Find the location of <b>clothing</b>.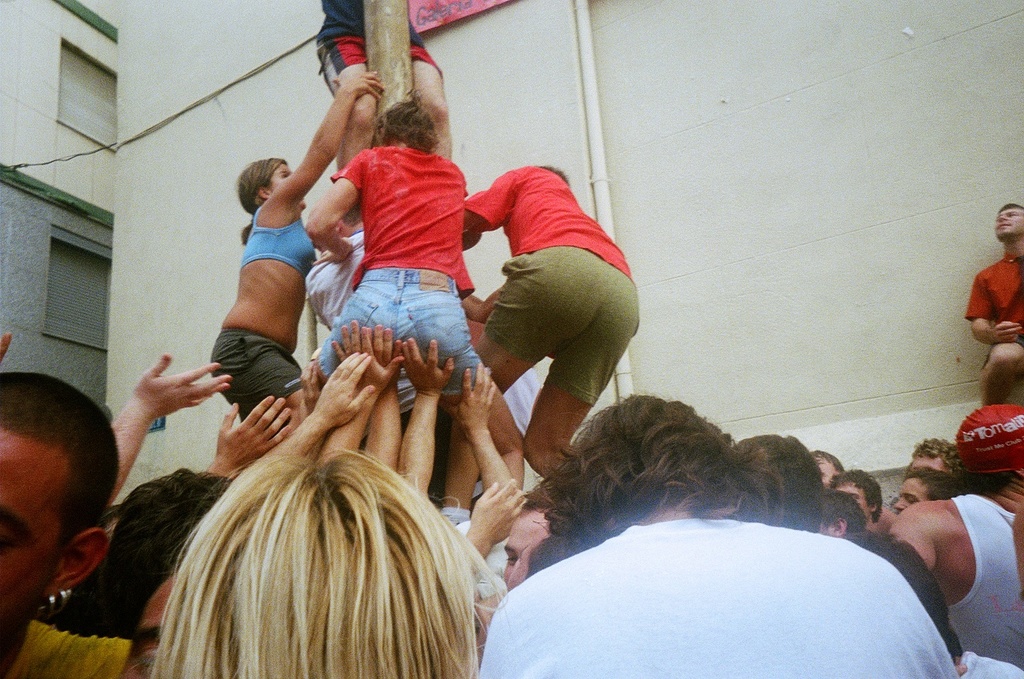
Location: detection(936, 489, 1023, 672).
